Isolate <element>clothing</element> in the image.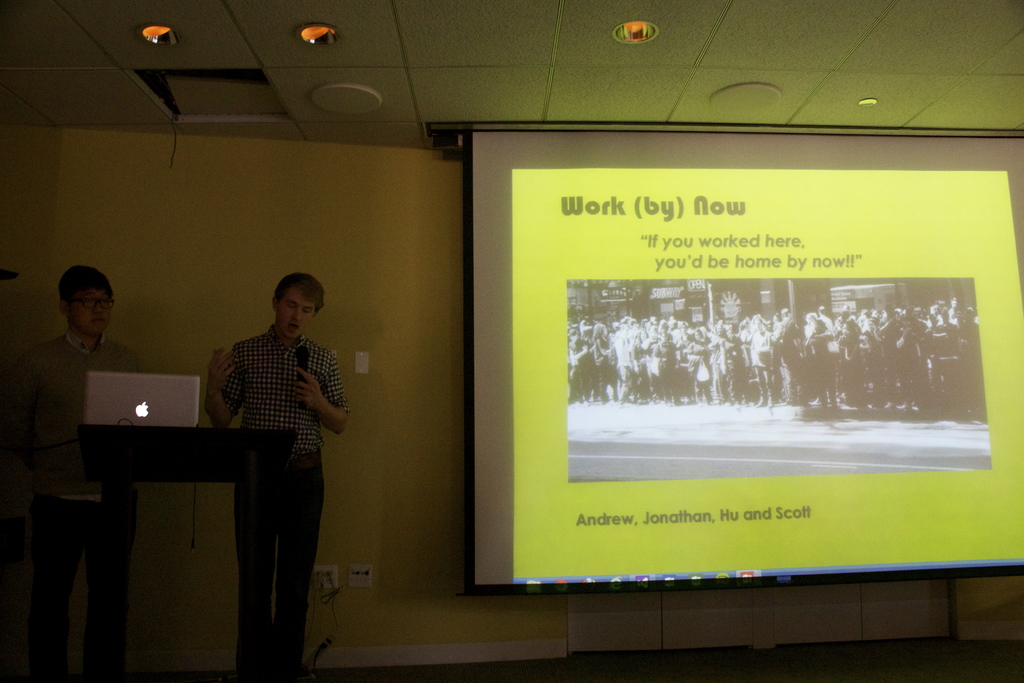
Isolated region: {"left": 10, "top": 328, "right": 156, "bottom": 682}.
